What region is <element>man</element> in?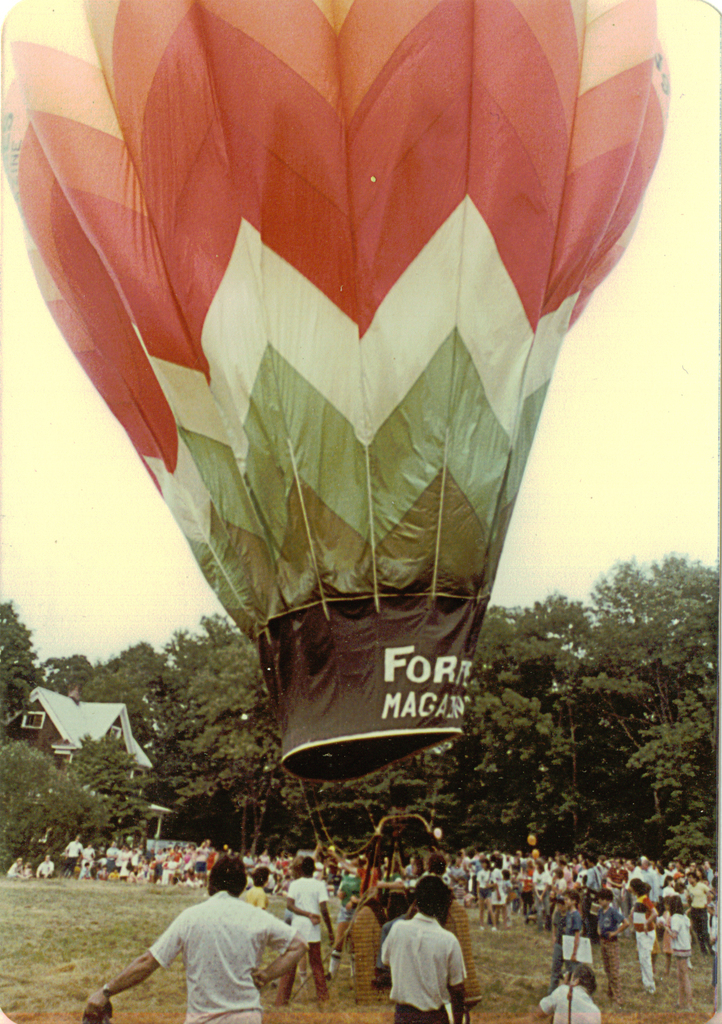
{"x1": 66, "y1": 833, "x2": 83, "y2": 873}.
